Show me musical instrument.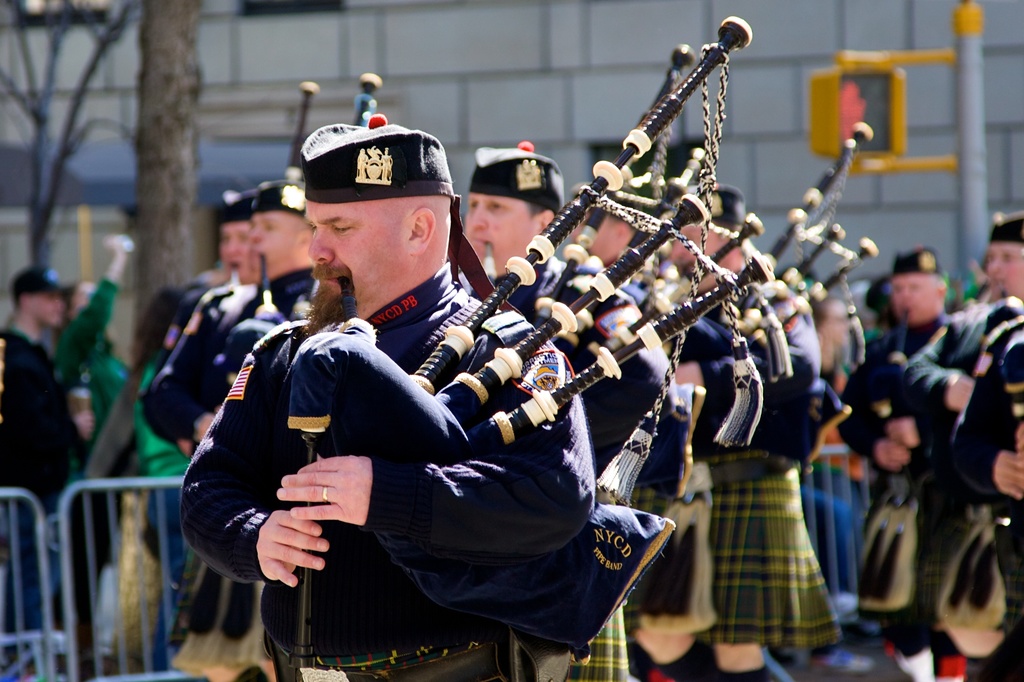
musical instrument is here: [left=855, top=257, right=985, bottom=589].
